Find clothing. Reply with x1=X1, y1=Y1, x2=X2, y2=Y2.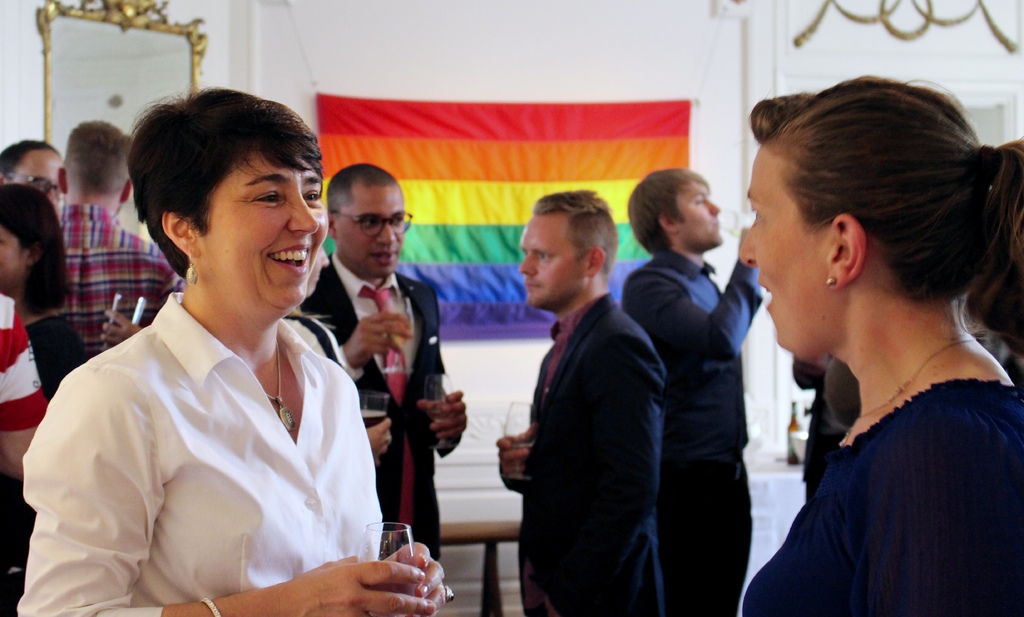
x1=740, y1=380, x2=1023, y2=616.
